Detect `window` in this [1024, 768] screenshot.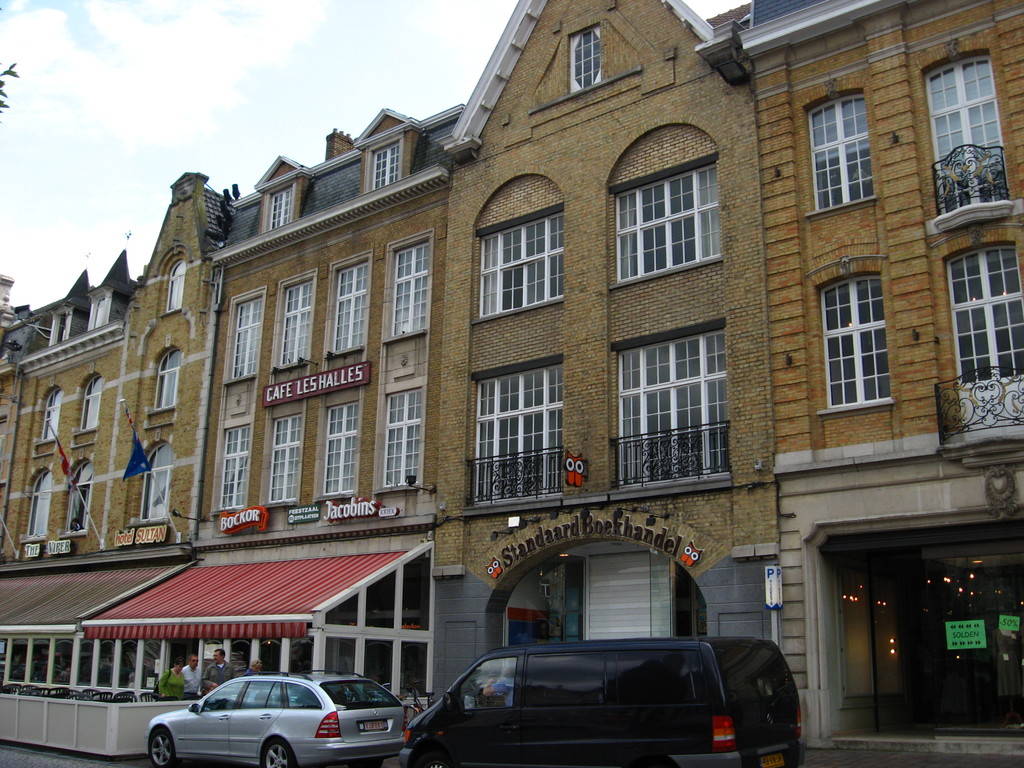
Detection: (x1=372, y1=147, x2=397, y2=188).
